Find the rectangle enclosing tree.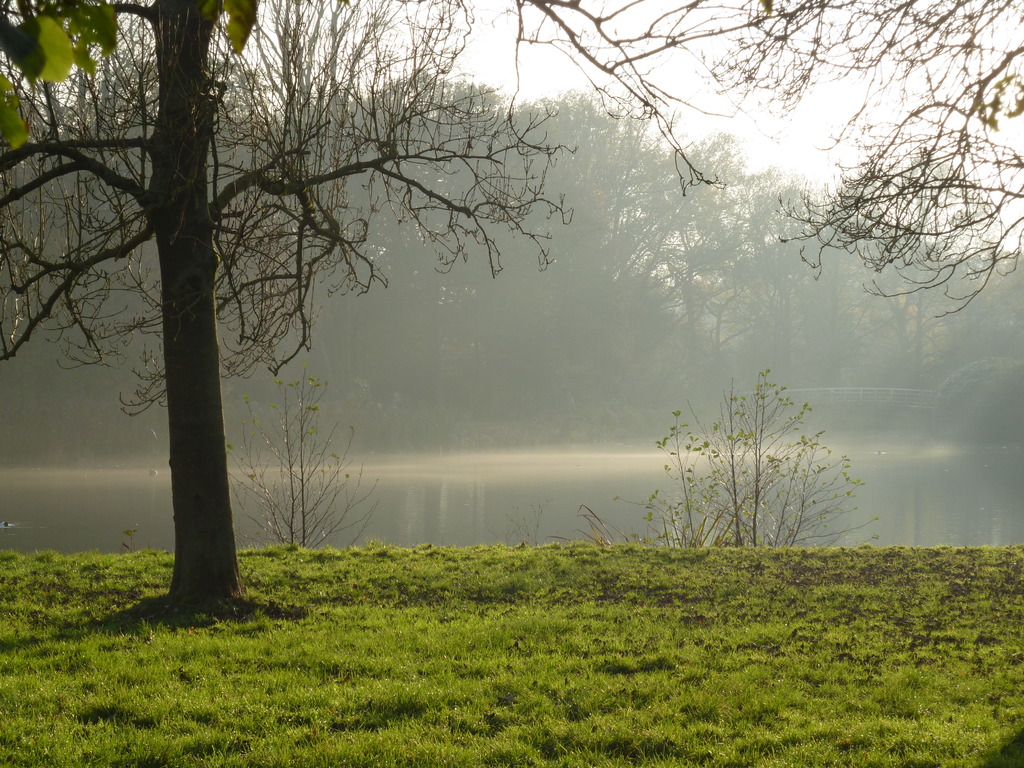
bbox=[42, 64, 373, 612].
